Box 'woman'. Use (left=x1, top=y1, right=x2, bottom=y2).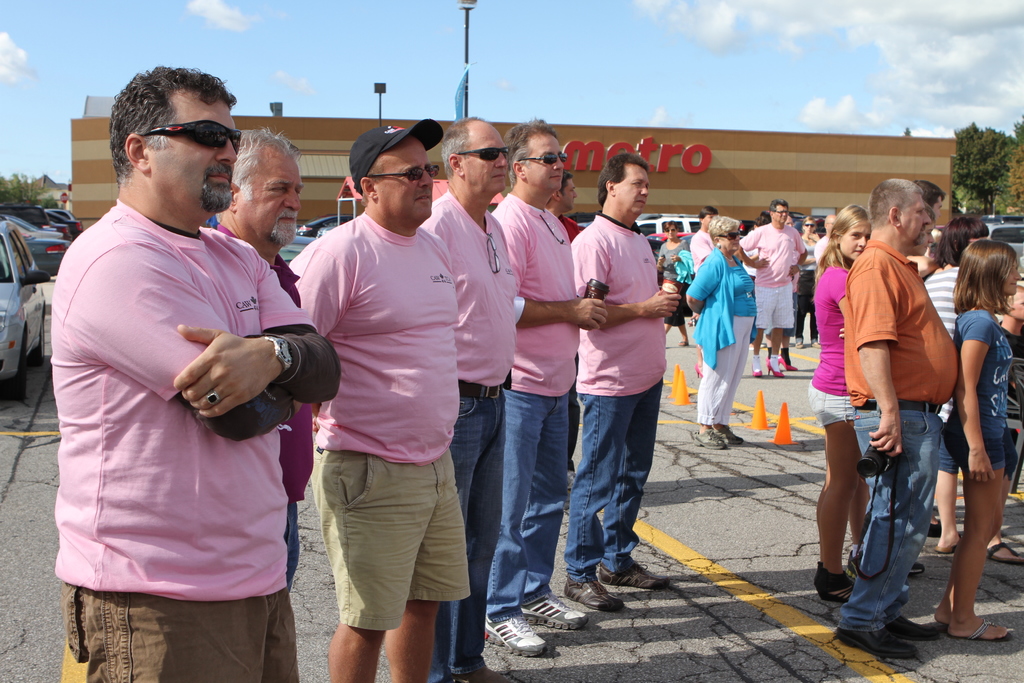
(left=919, top=213, right=990, bottom=555).
